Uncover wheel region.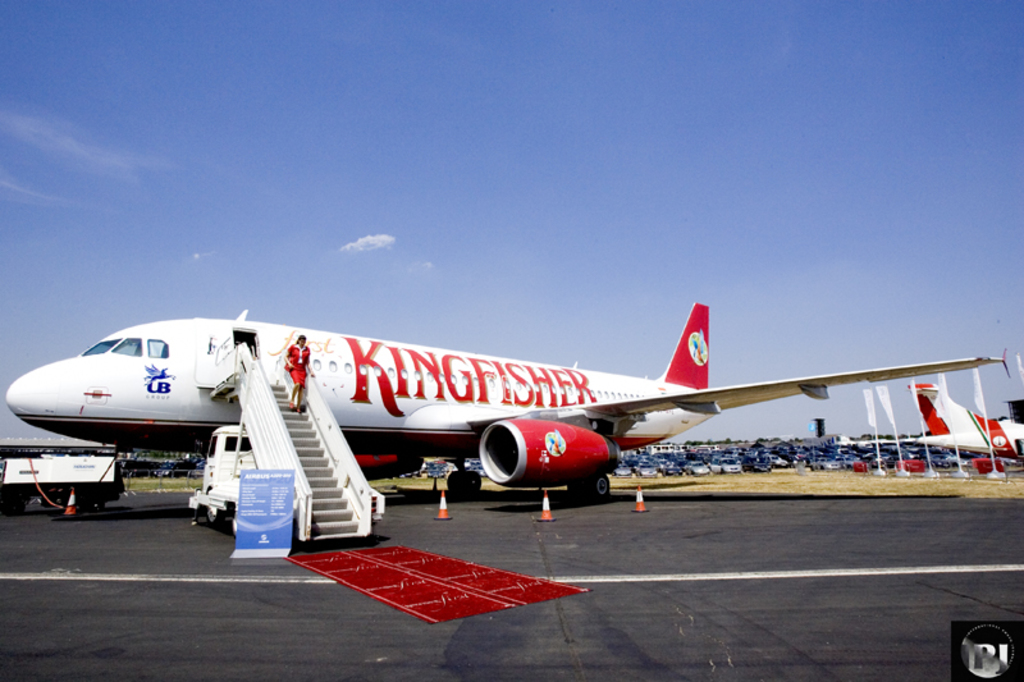
Uncovered: BBox(588, 473, 611, 496).
